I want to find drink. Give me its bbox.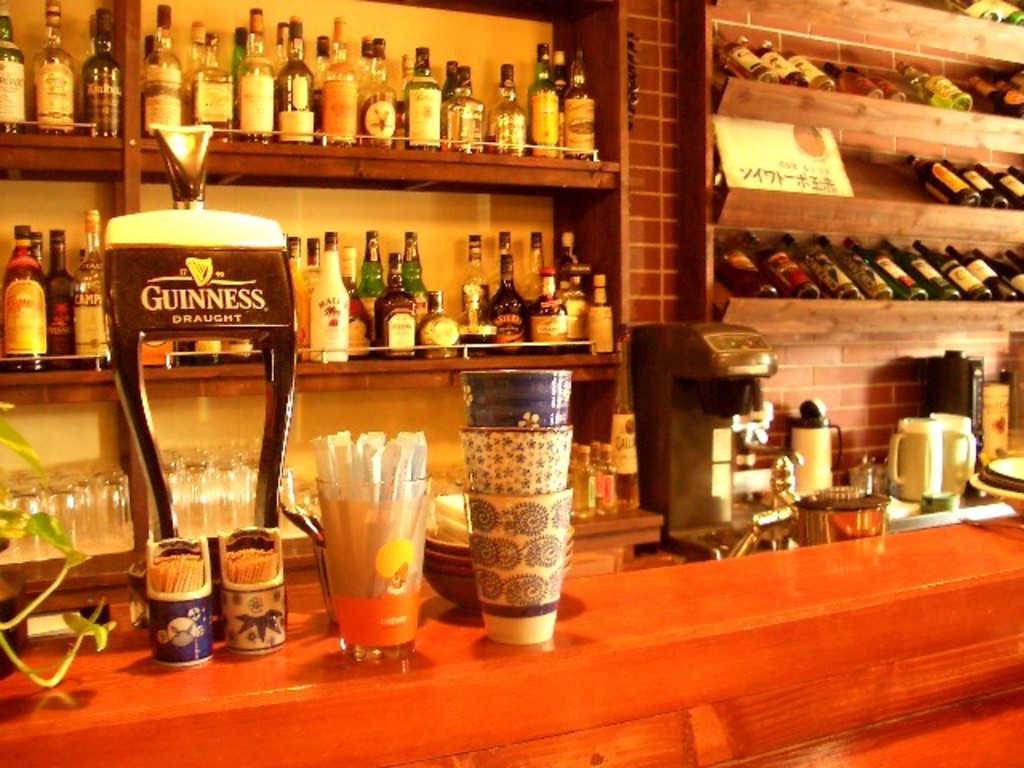
[x1=531, y1=46, x2=558, y2=160].
